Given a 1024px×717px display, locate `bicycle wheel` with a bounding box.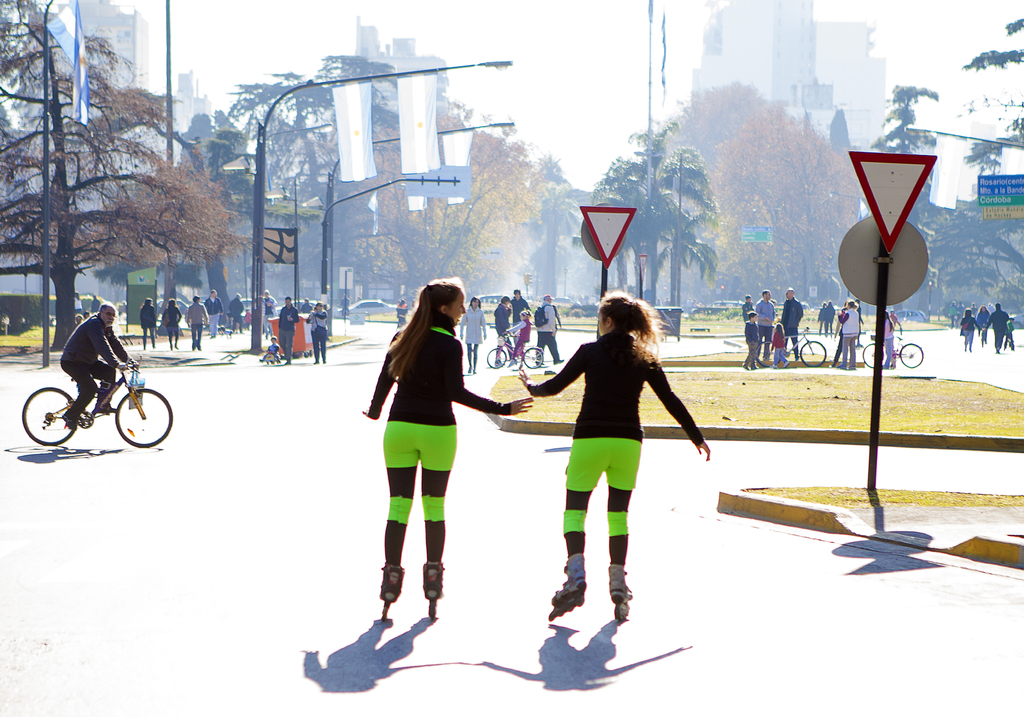
Located: [left=22, top=385, right=77, bottom=450].
